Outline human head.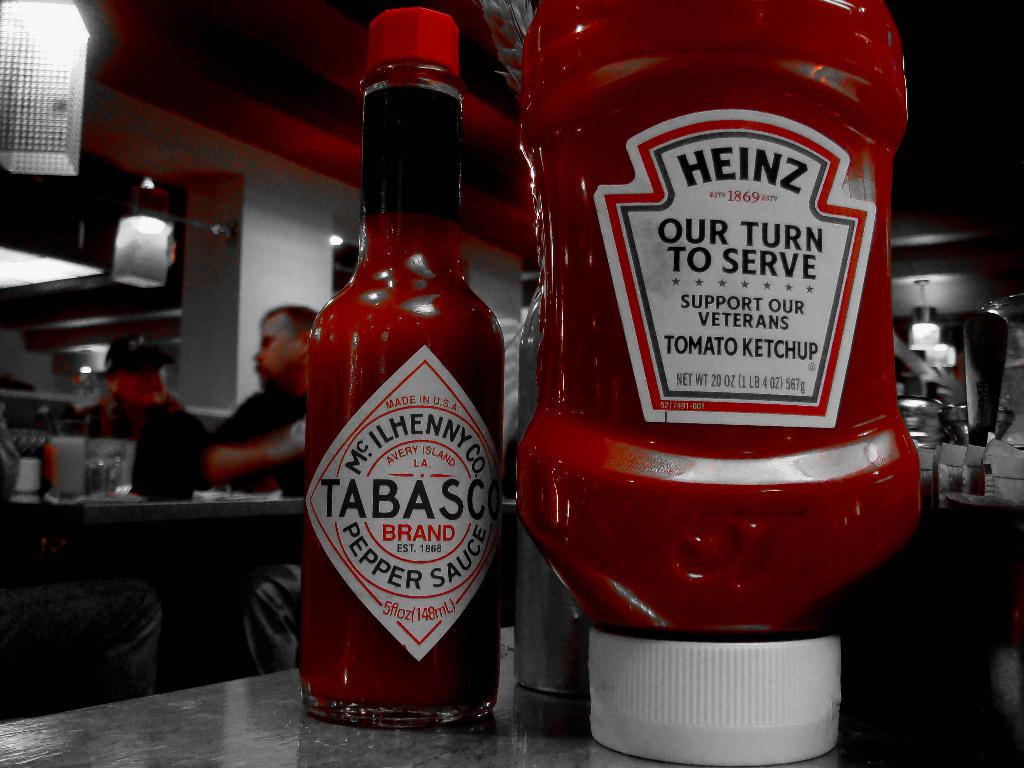
Outline: crop(256, 303, 325, 388).
